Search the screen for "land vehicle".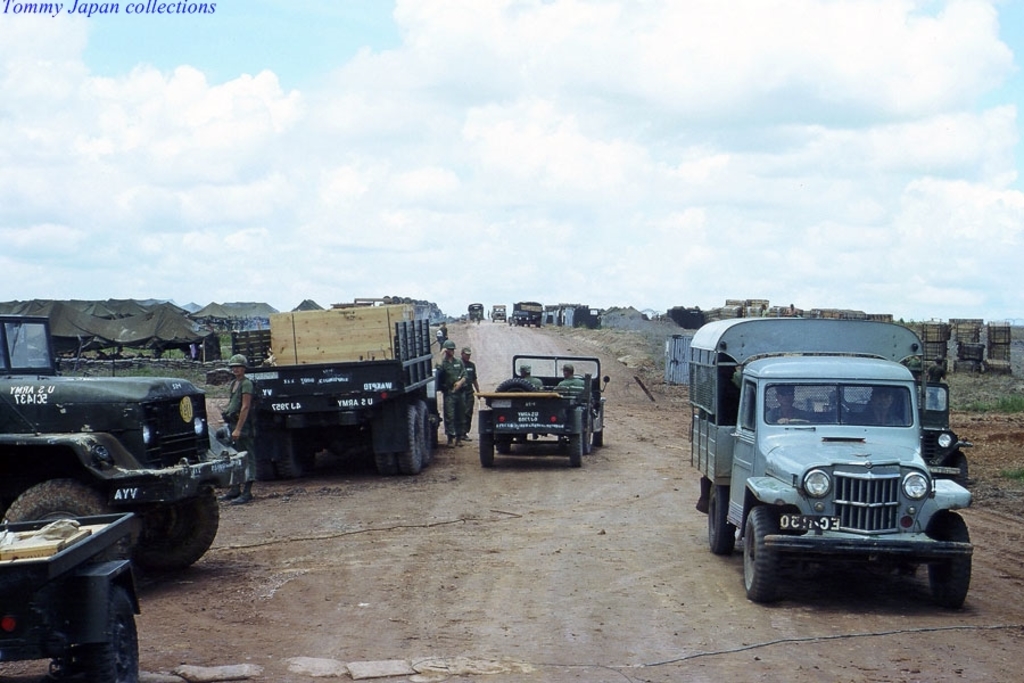
Found at box=[509, 310, 529, 327].
